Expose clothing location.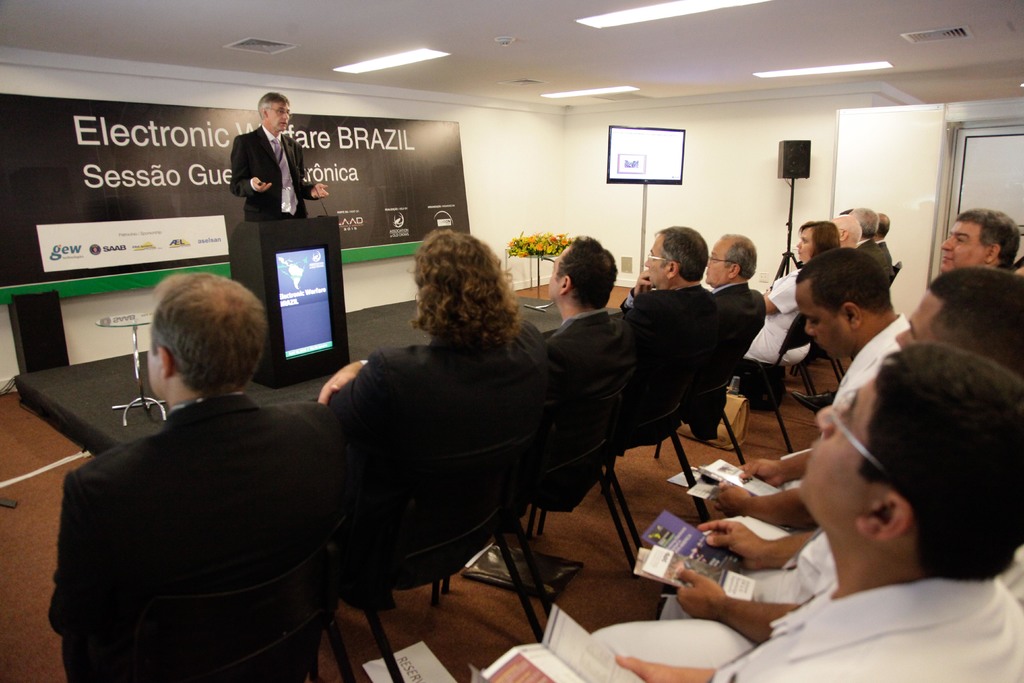
Exposed at detection(833, 311, 911, 403).
